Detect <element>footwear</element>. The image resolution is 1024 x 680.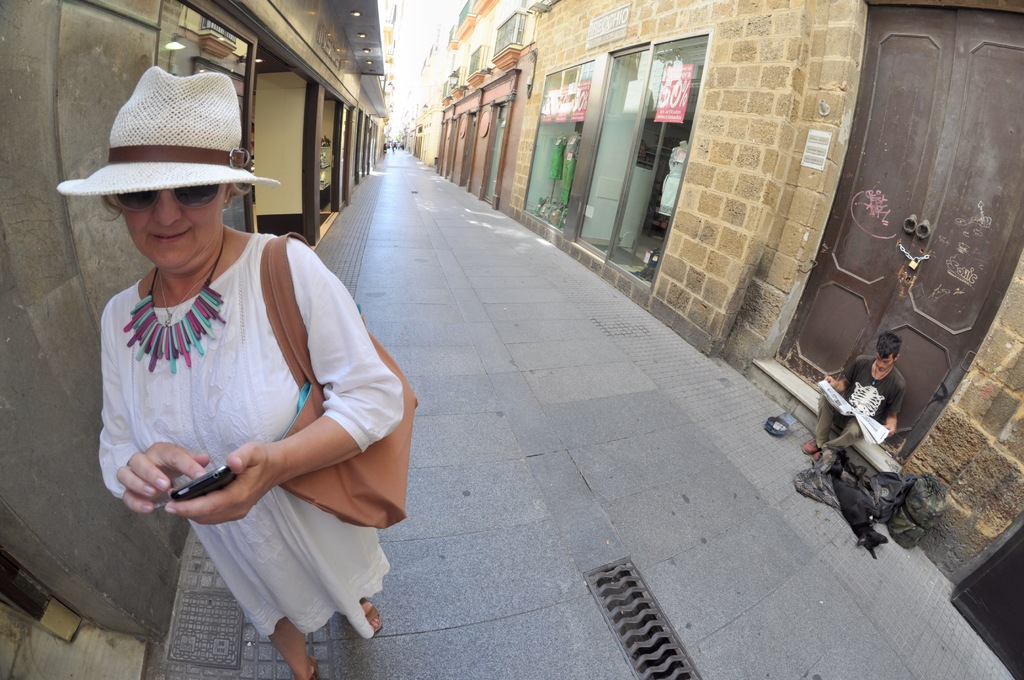
l=353, t=599, r=382, b=635.
